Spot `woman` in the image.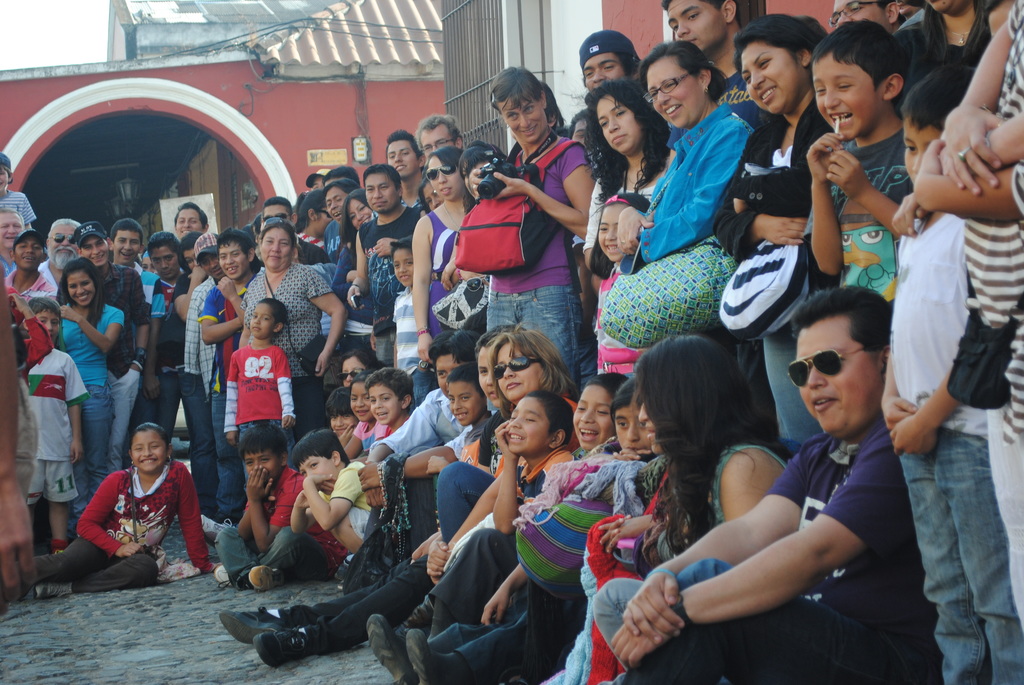
`woman` found at 709/12/817/445.
